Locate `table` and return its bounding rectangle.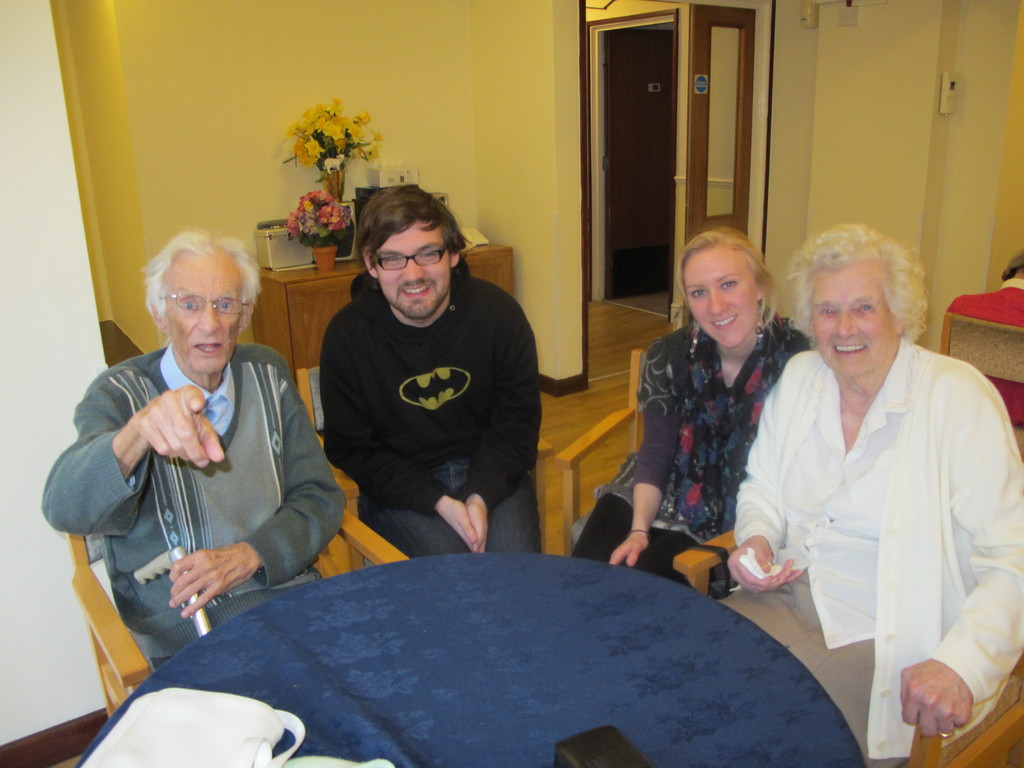
left=101, top=538, right=867, bottom=767.
